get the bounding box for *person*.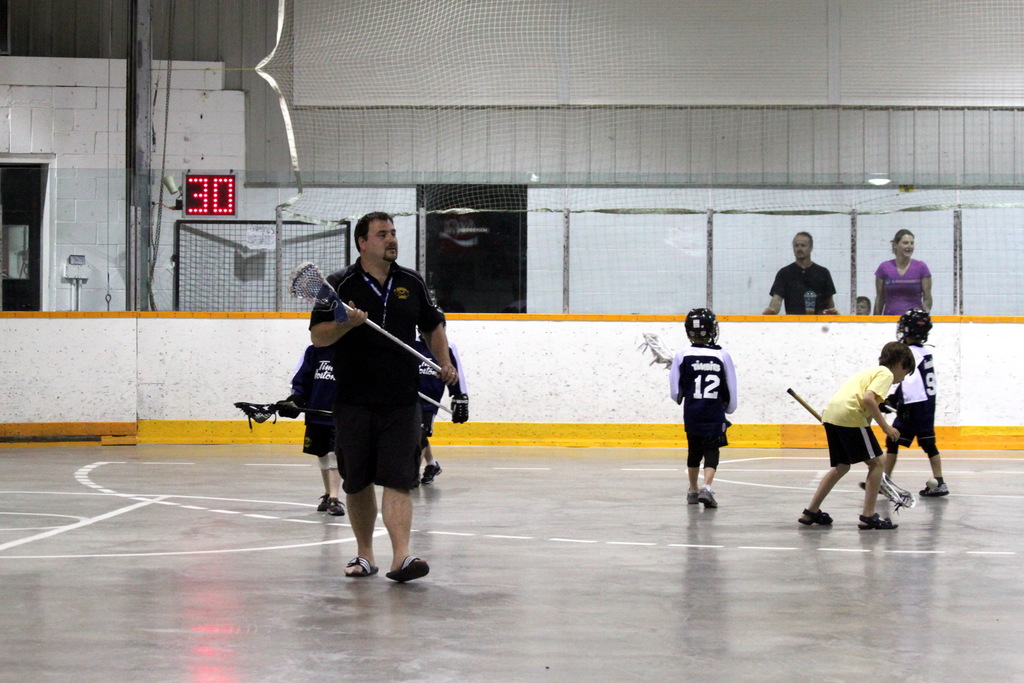
(279,341,341,514).
